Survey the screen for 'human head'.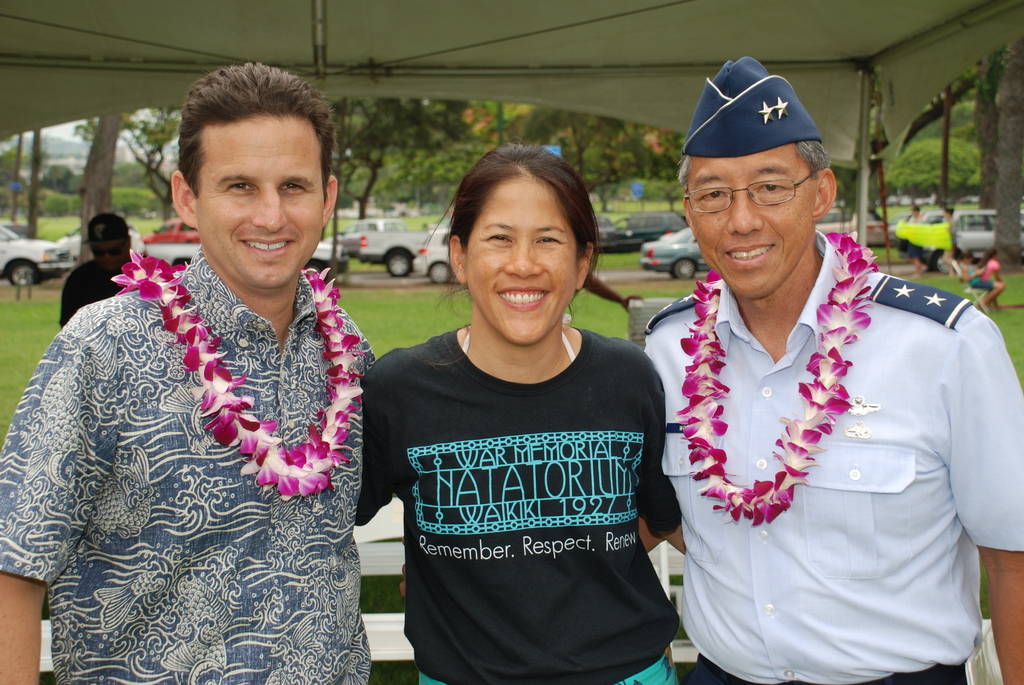
Survey found: 159/65/344/287.
